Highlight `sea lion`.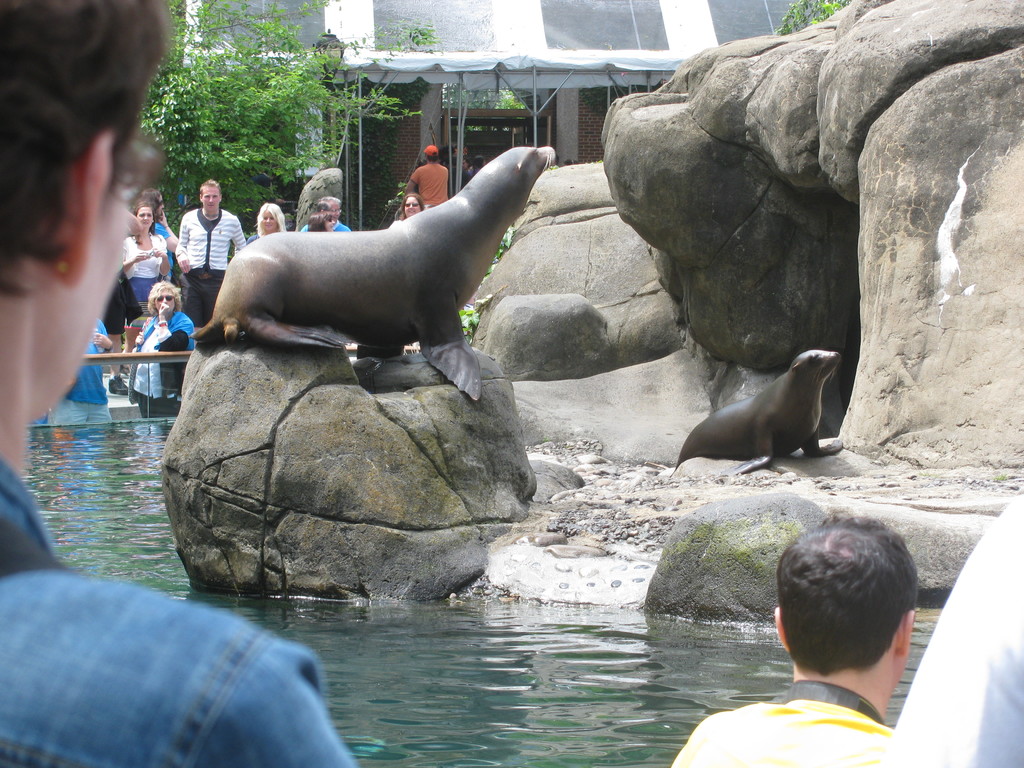
Highlighted region: pyautogui.locateOnScreen(674, 348, 843, 469).
